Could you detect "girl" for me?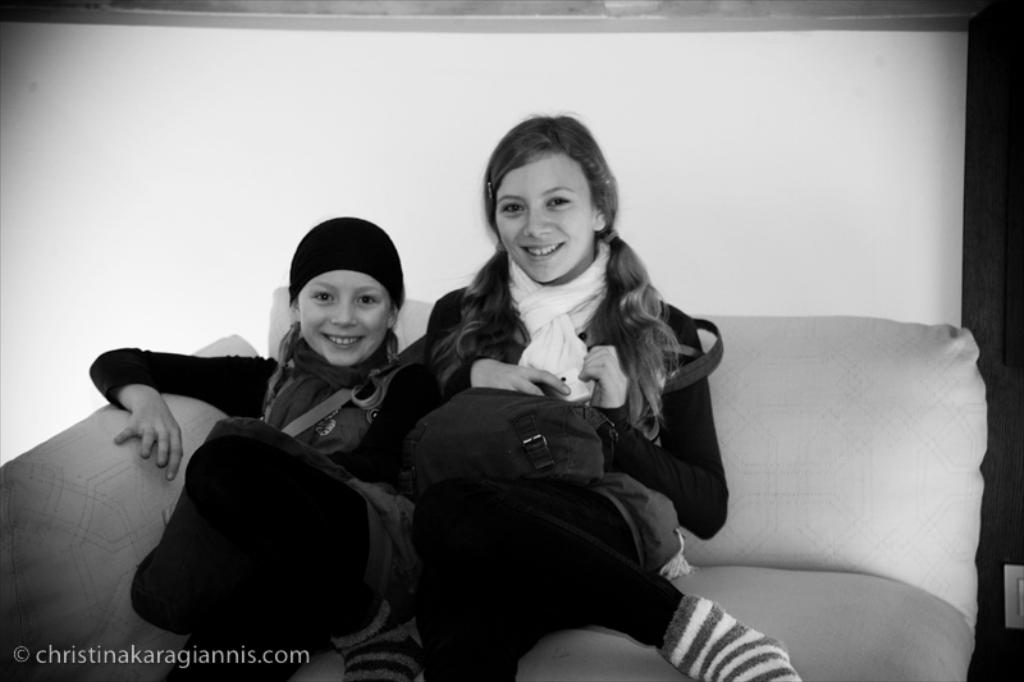
Detection result: l=404, t=113, r=800, b=679.
